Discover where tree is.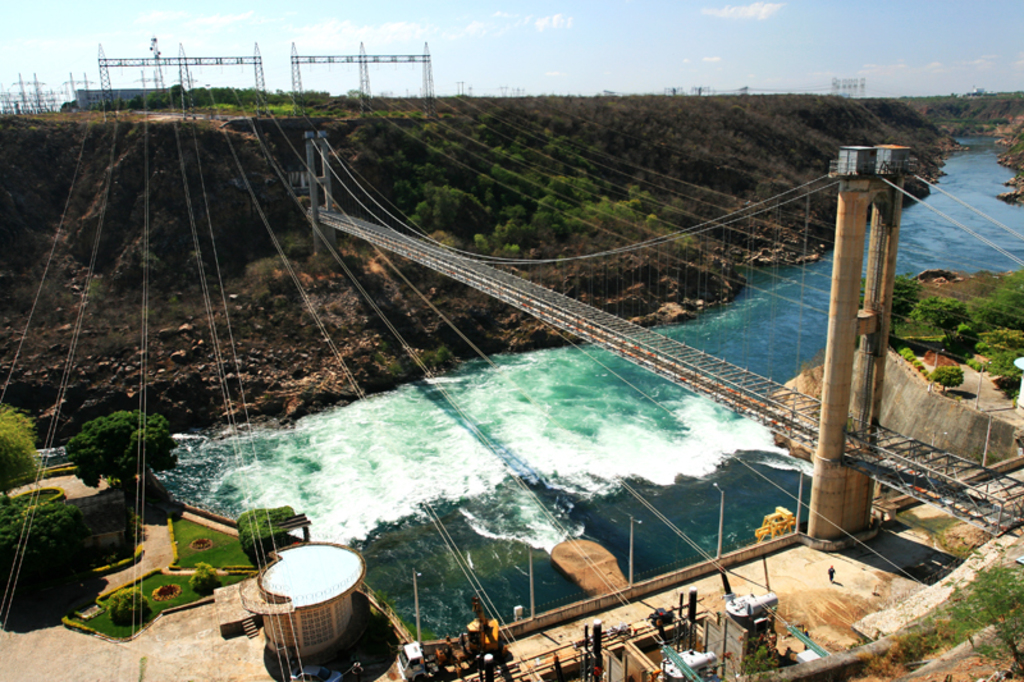
Discovered at <region>927, 367, 968, 394</region>.
